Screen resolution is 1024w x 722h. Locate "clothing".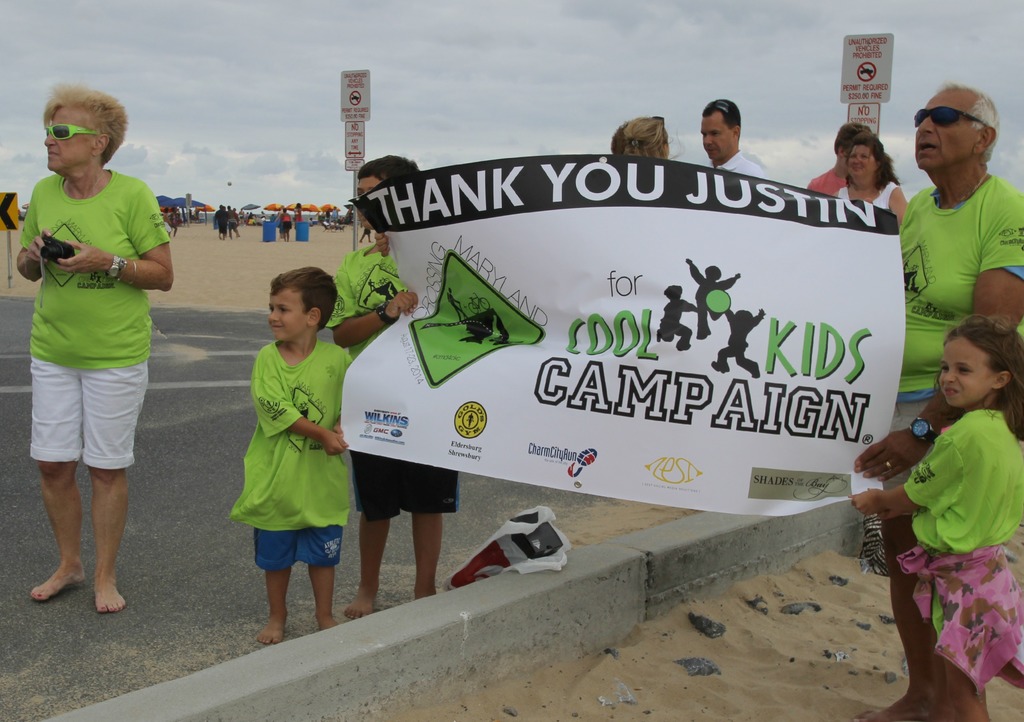
crop(840, 182, 897, 208).
